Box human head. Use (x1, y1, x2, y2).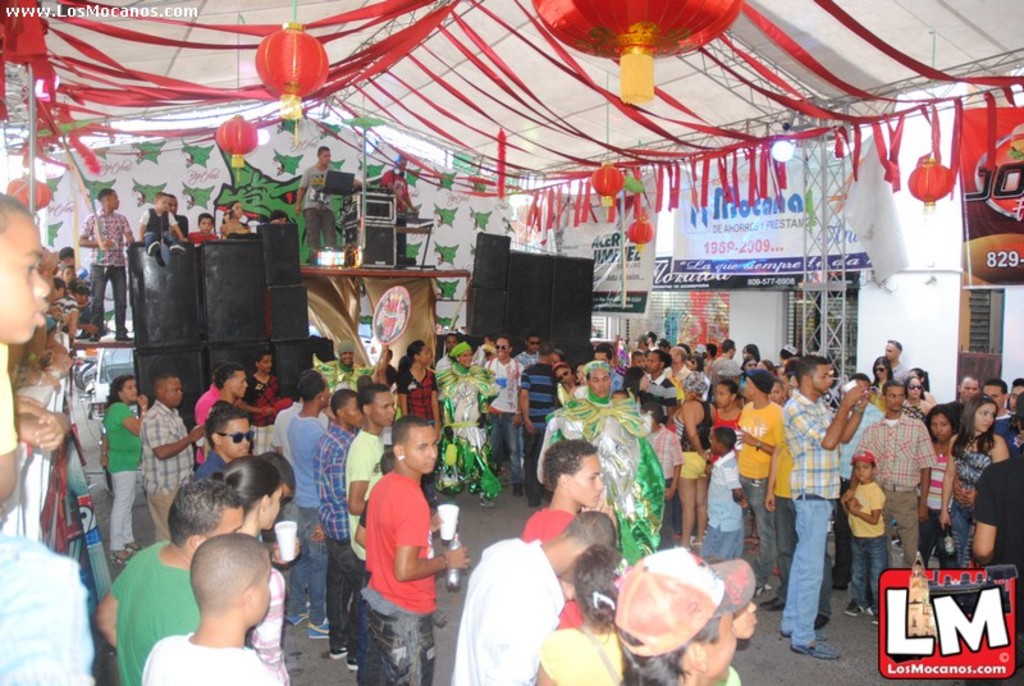
(394, 152, 410, 166).
